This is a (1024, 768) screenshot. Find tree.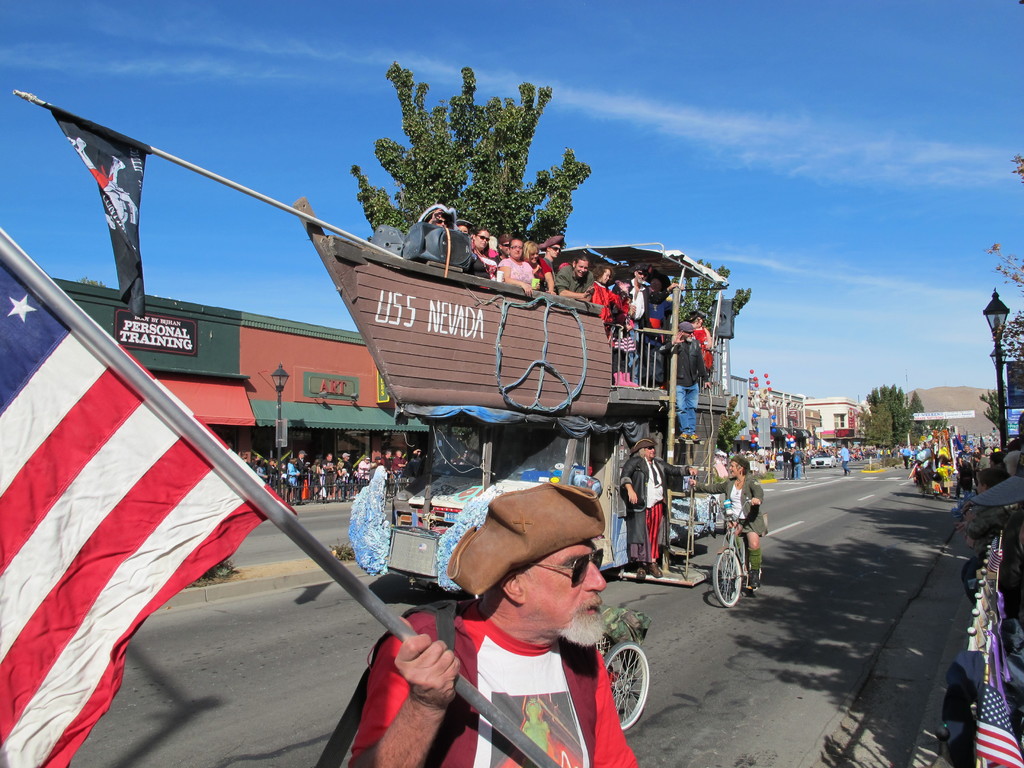
Bounding box: box(988, 159, 1023, 435).
